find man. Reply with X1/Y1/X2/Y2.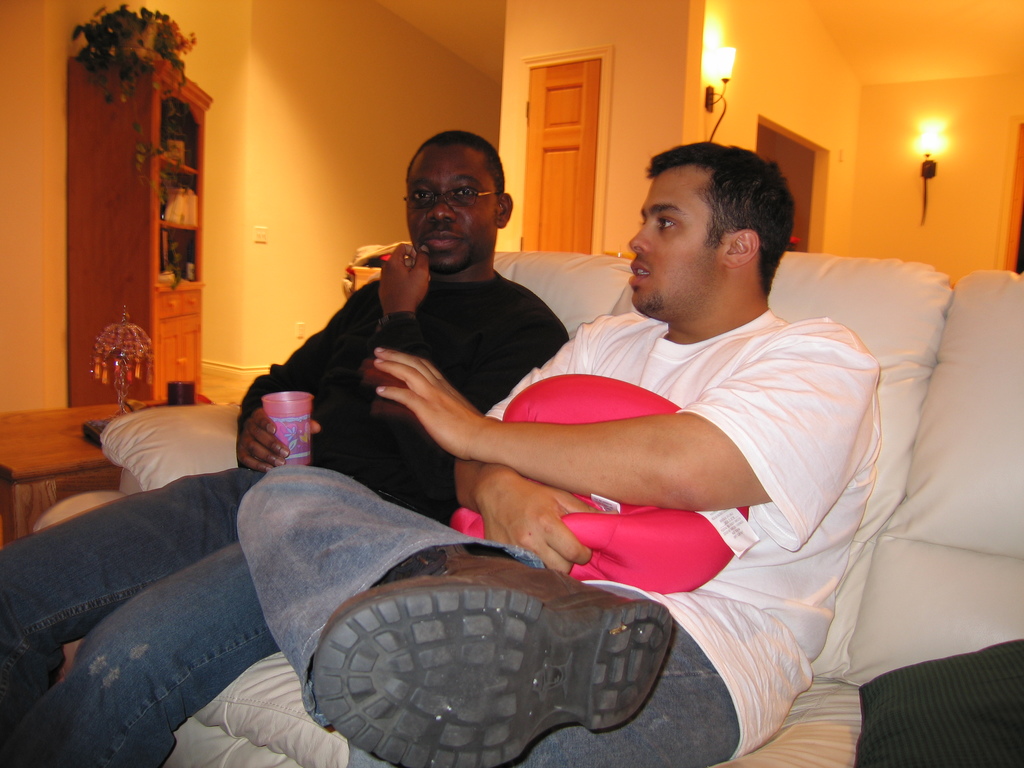
0/127/571/767.
